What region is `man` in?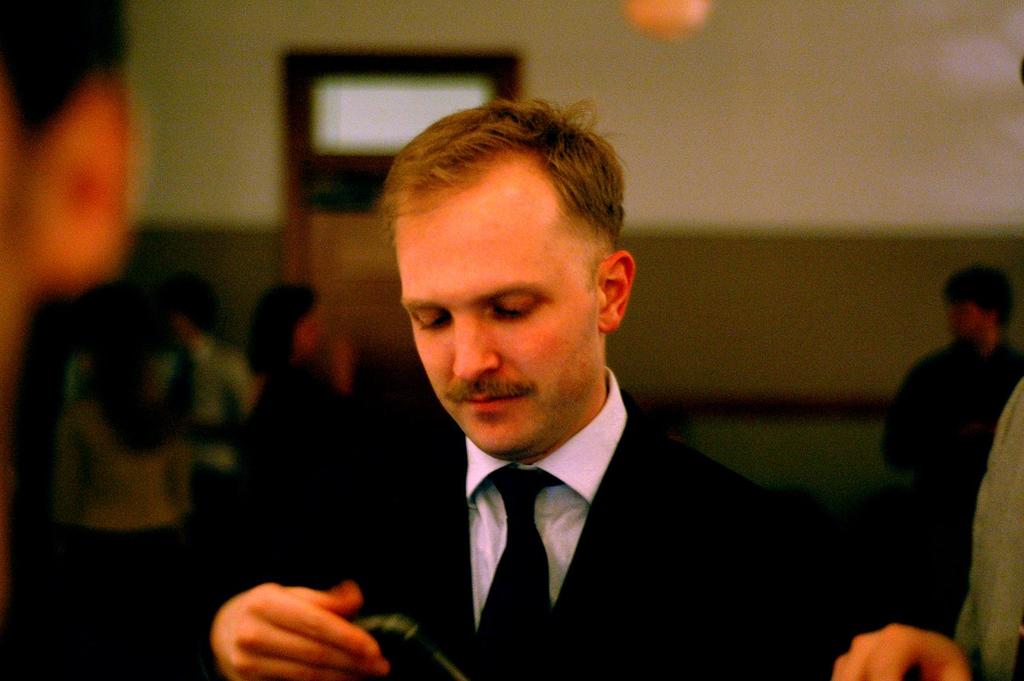
<region>281, 140, 886, 661</region>.
